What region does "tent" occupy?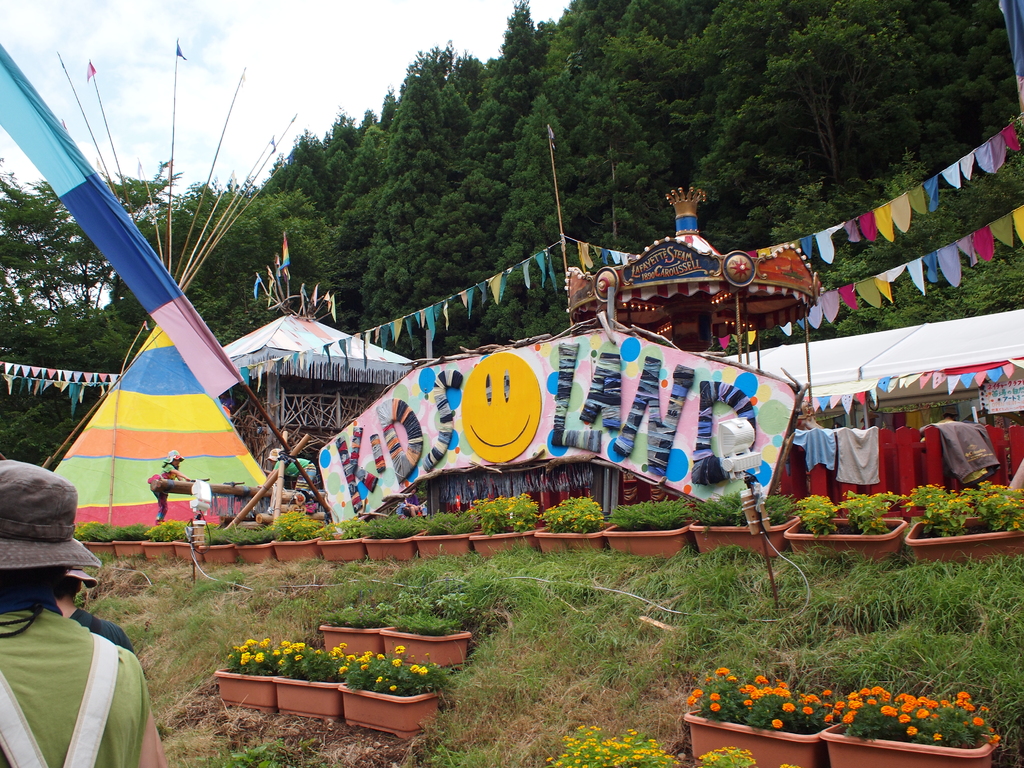
43 292 388 548.
